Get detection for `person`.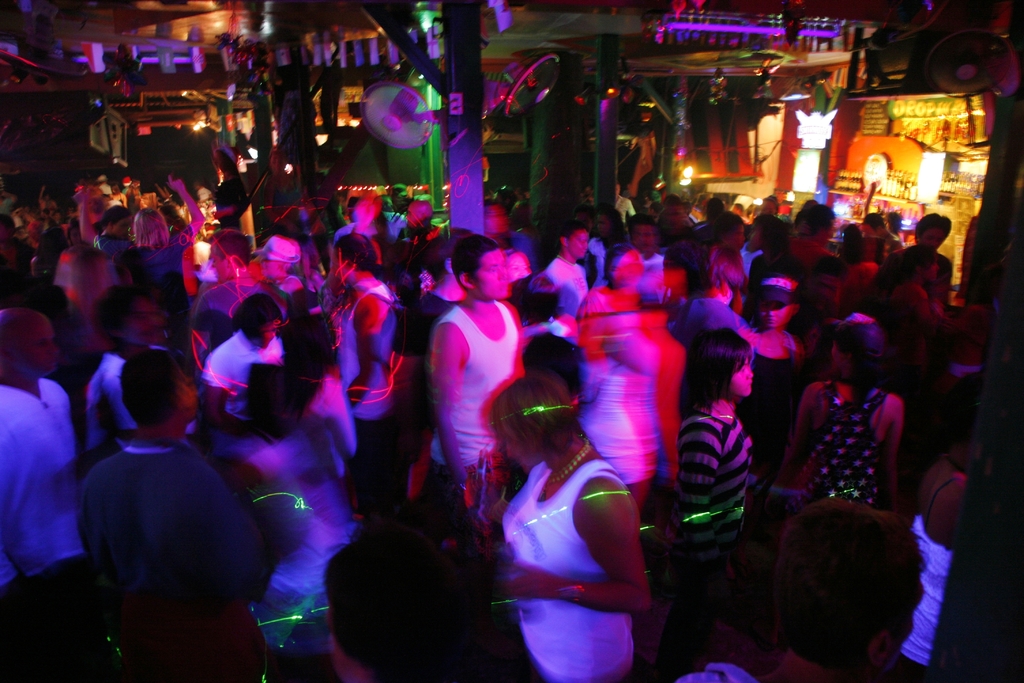
Detection: {"left": 226, "top": 287, "right": 285, "bottom": 379}.
